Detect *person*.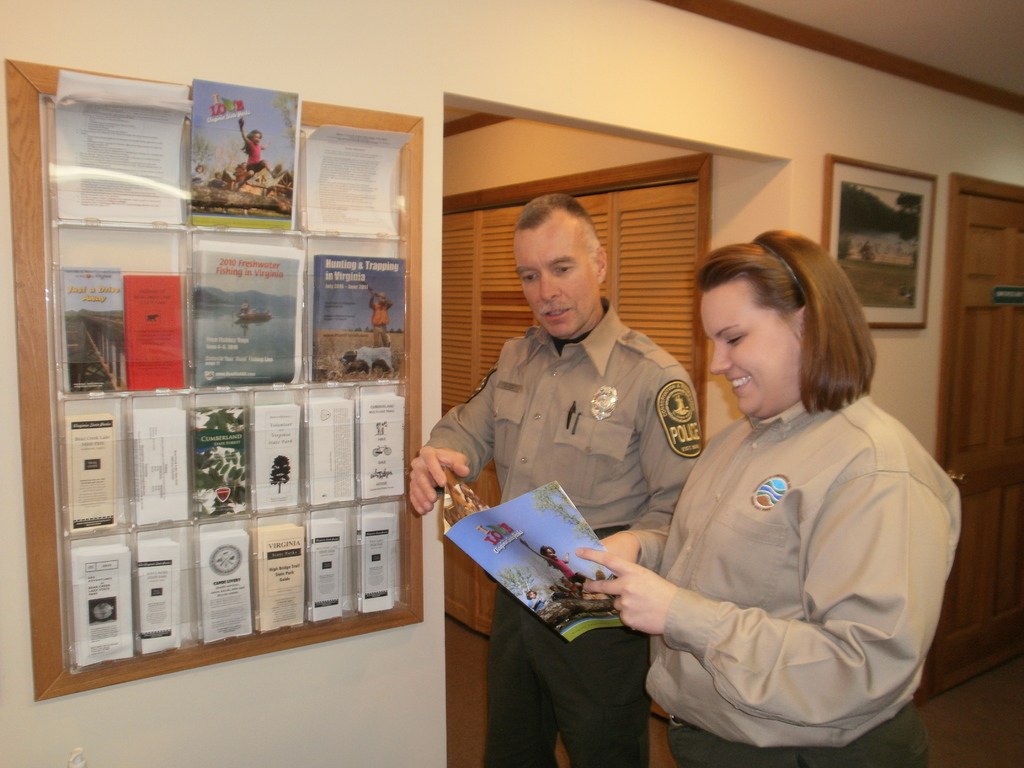
Detected at <box>239,115,269,176</box>.
